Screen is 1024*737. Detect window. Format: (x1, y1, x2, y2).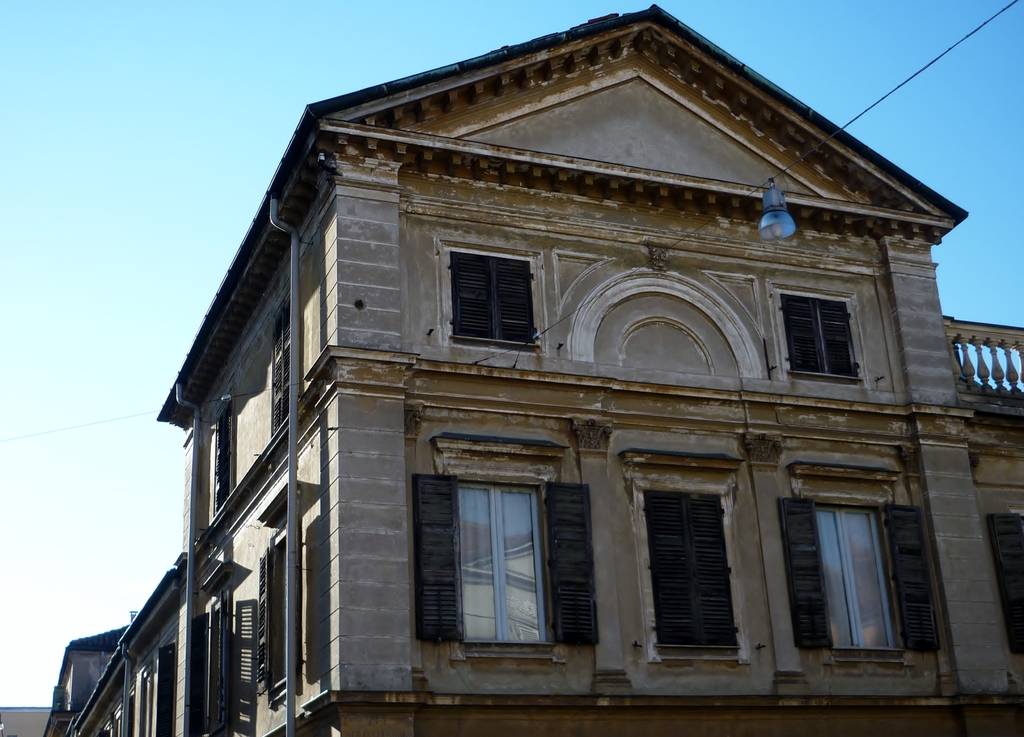
(633, 479, 756, 665).
